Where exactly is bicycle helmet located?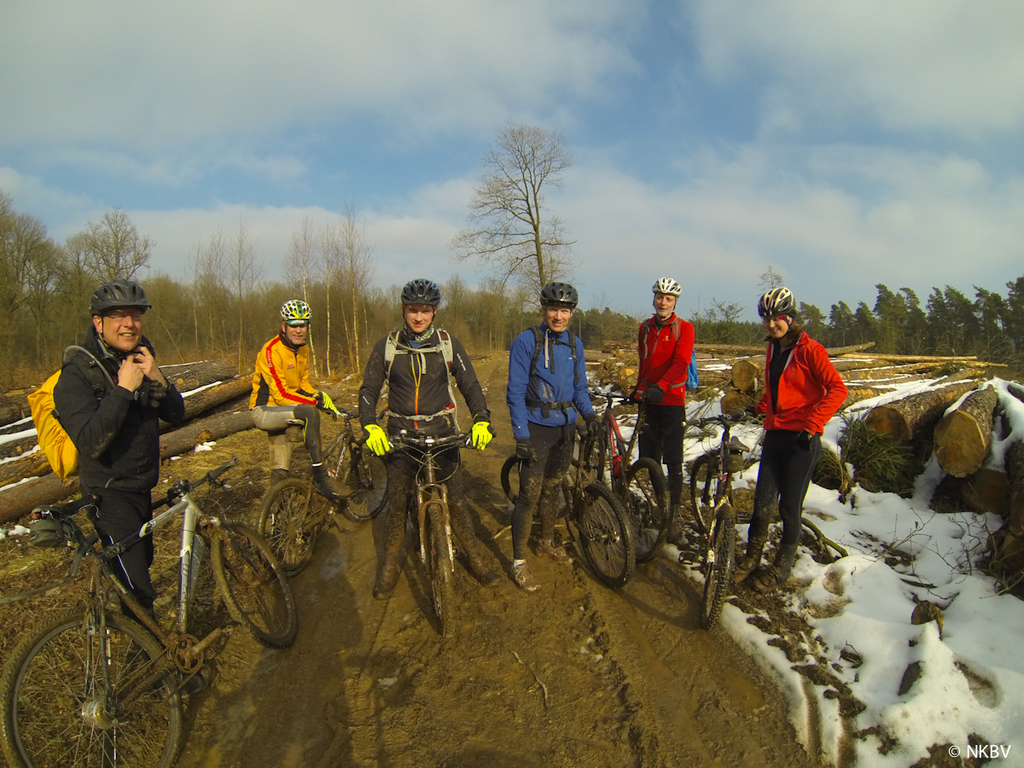
Its bounding box is [755,285,798,330].
